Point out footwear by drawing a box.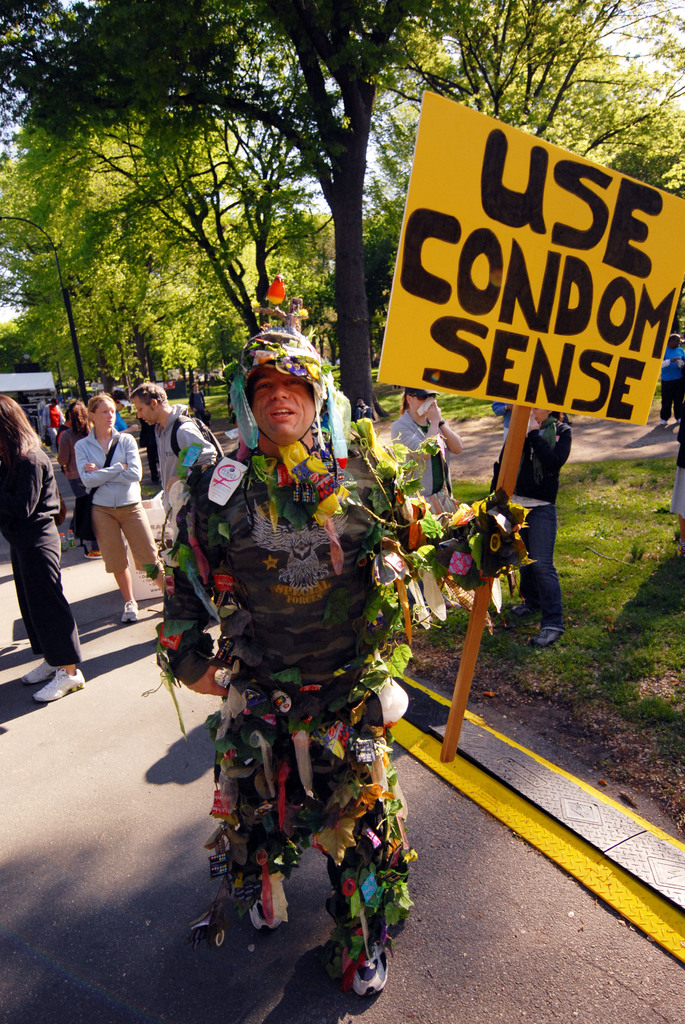
(200, 915, 261, 960).
